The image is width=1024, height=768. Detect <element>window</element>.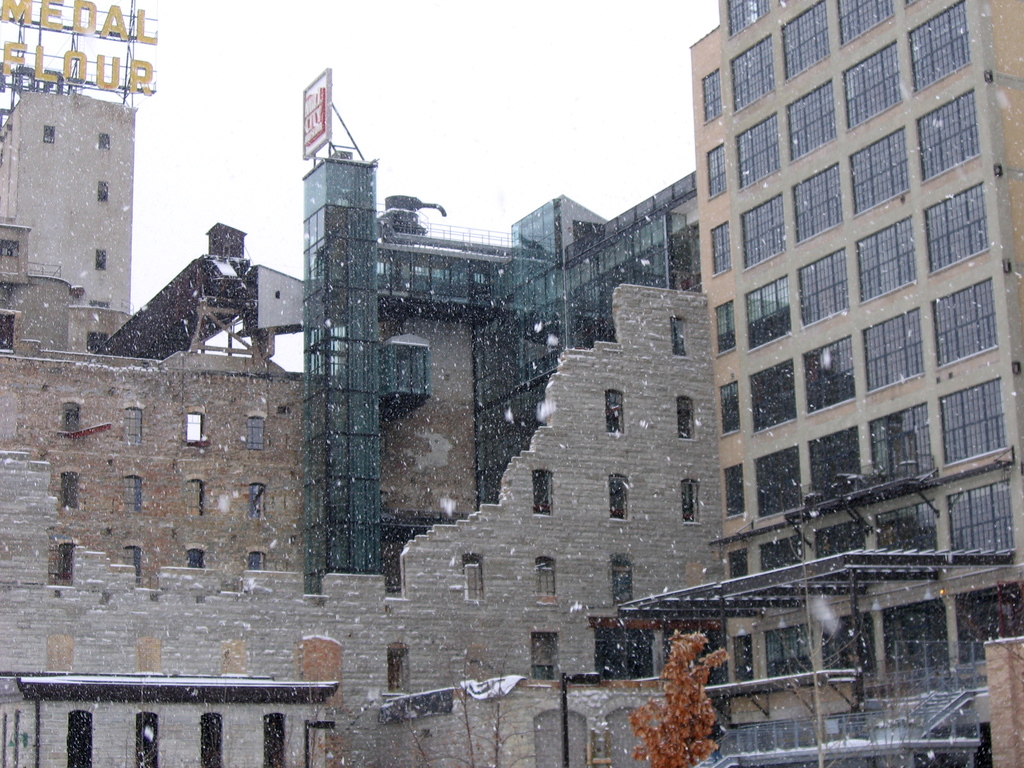
Detection: 930/182/986/277.
